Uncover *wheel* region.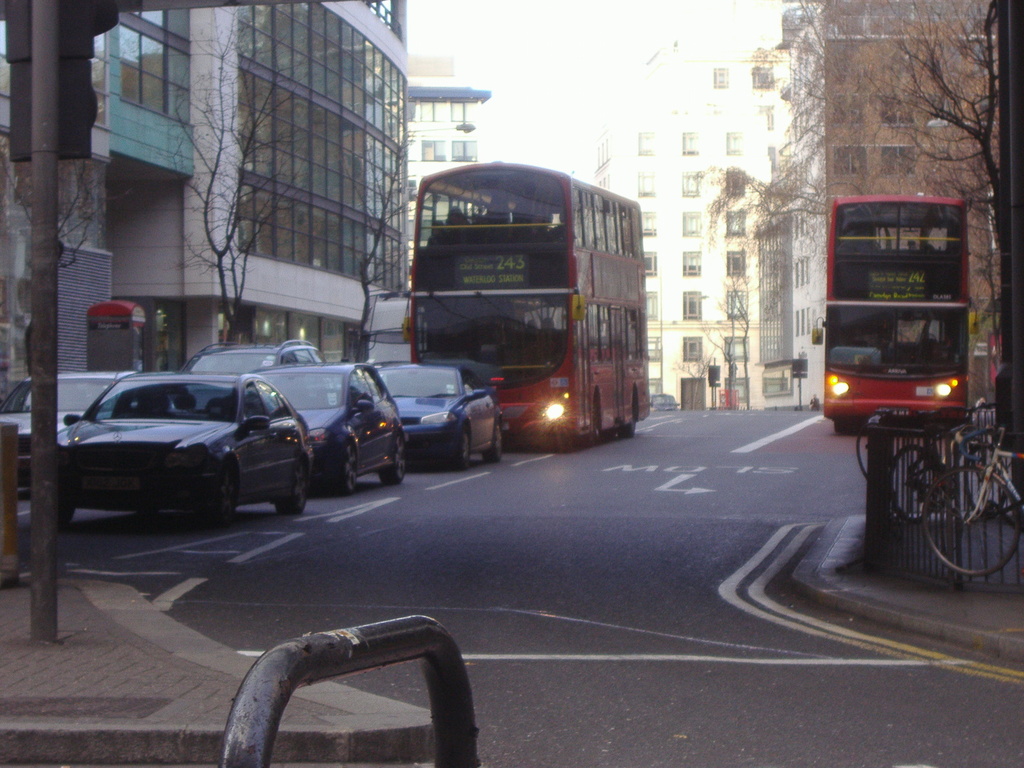
Uncovered: l=454, t=426, r=472, b=463.
